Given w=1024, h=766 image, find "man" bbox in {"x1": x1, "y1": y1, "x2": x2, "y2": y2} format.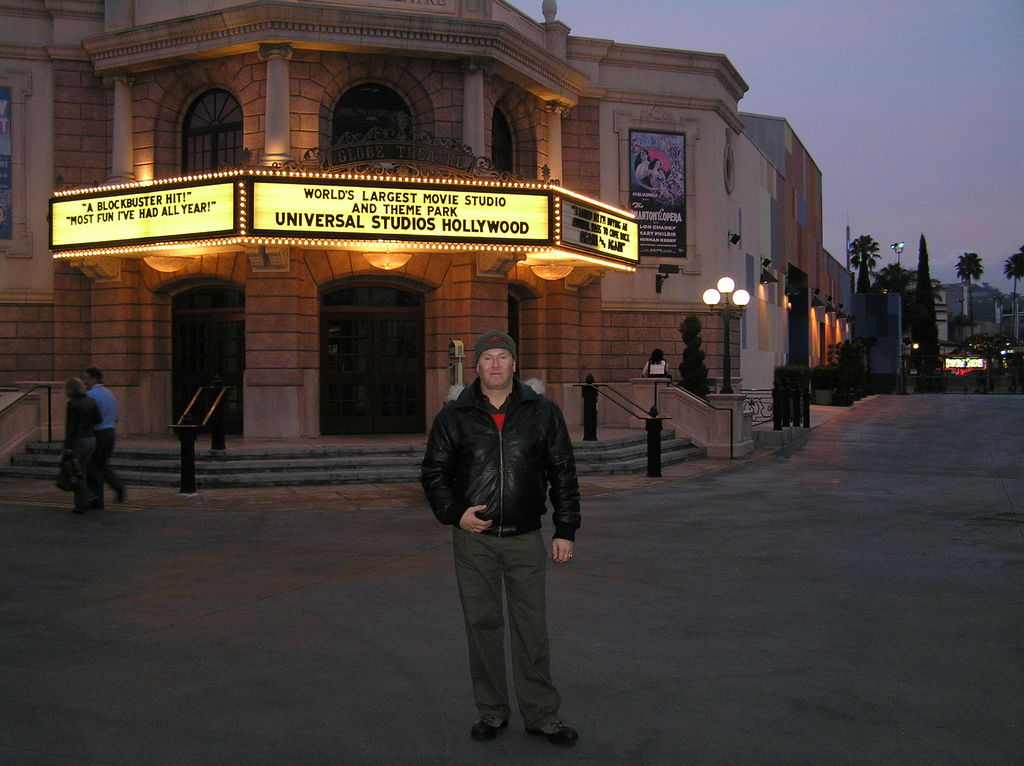
{"x1": 419, "y1": 334, "x2": 587, "y2": 750}.
